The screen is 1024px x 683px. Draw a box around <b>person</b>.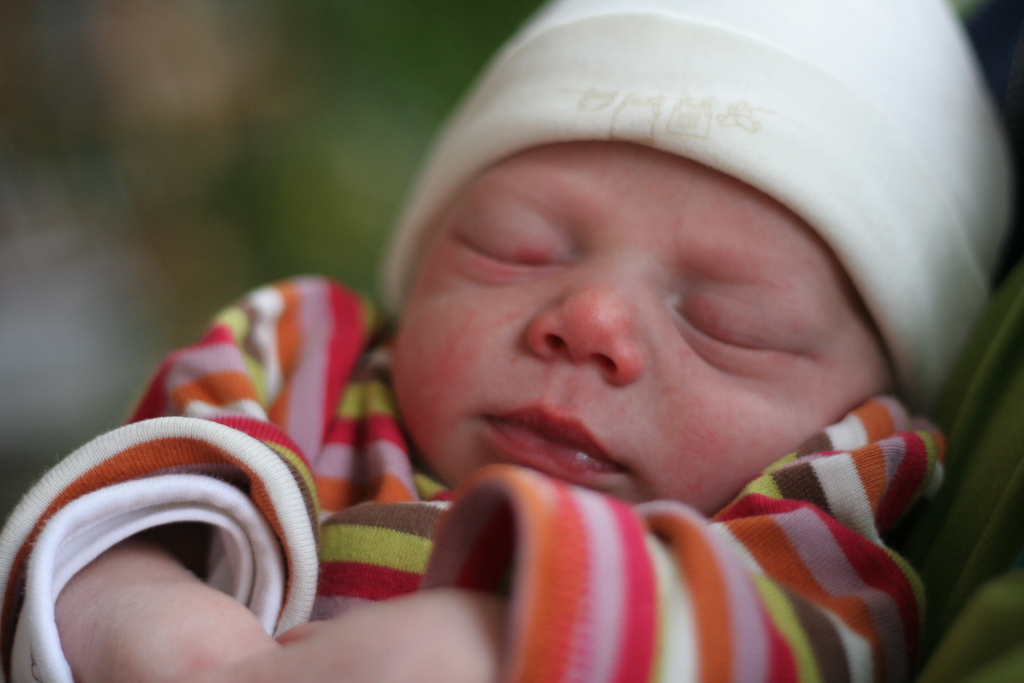
rect(0, 0, 1011, 682).
